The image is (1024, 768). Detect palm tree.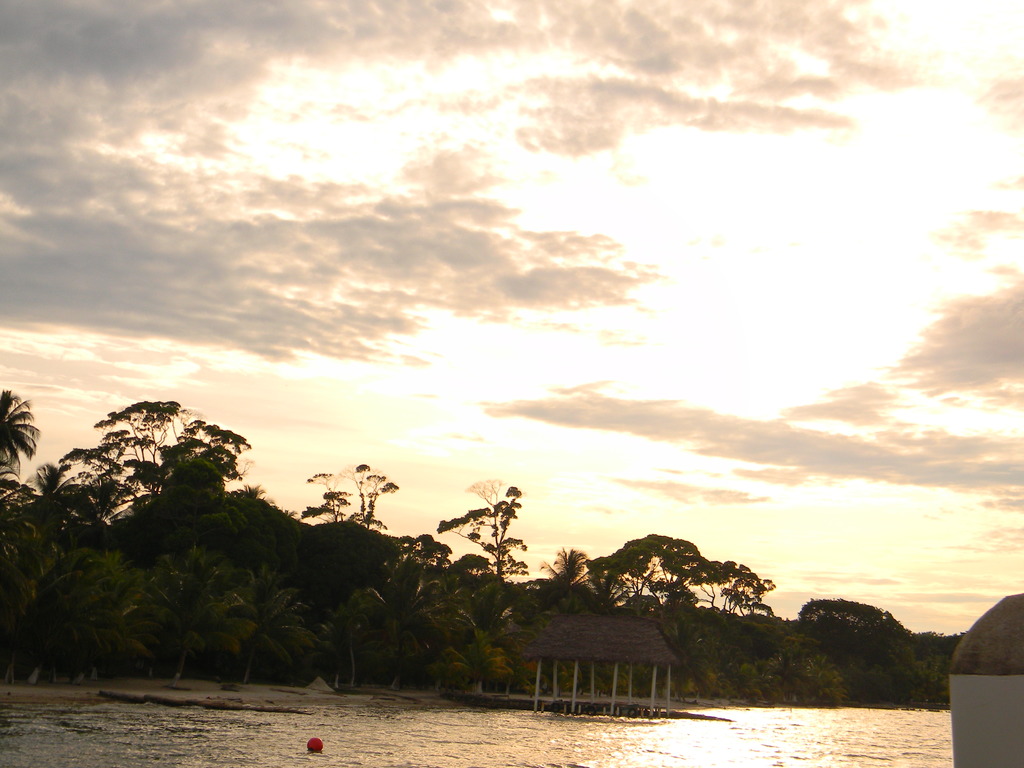
Detection: (left=447, top=488, right=513, bottom=601).
